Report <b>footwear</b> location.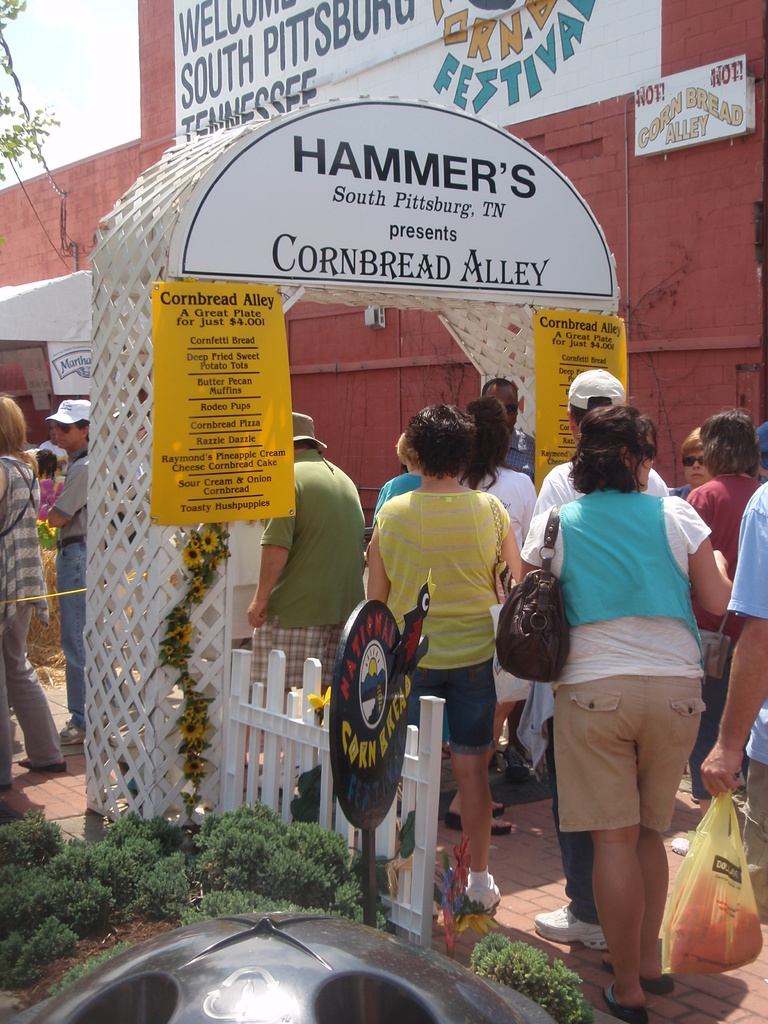
Report: bbox=[677, 834, 694, 849].
